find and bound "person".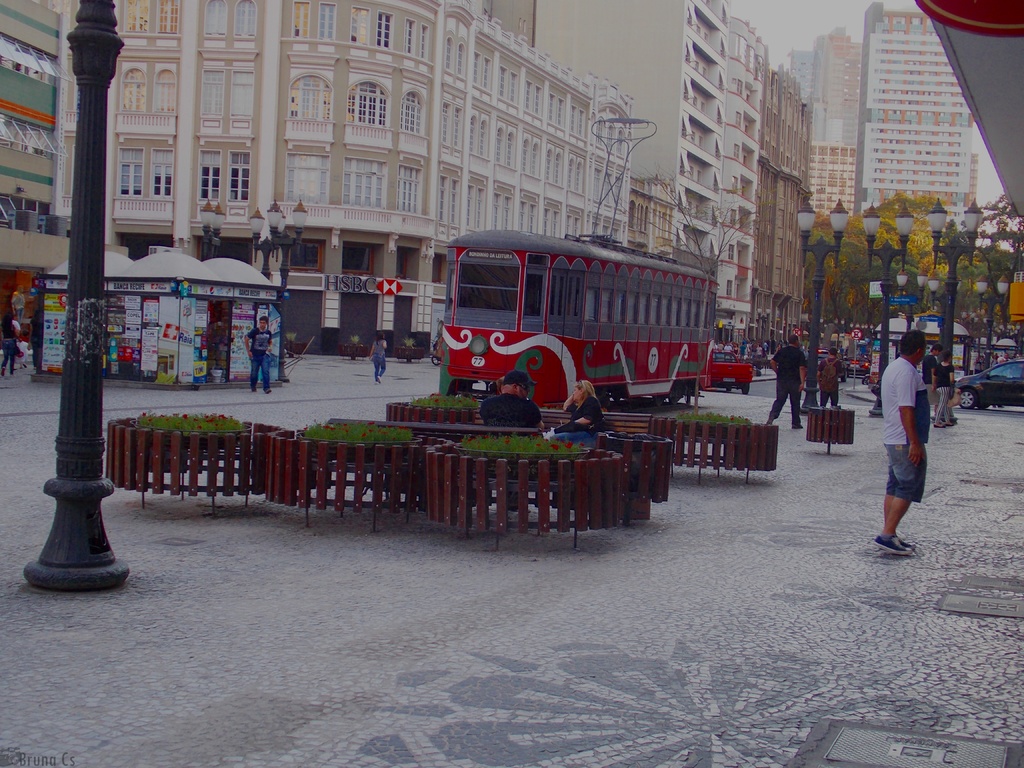
Bound: rect(927, 346, 938, 394).
